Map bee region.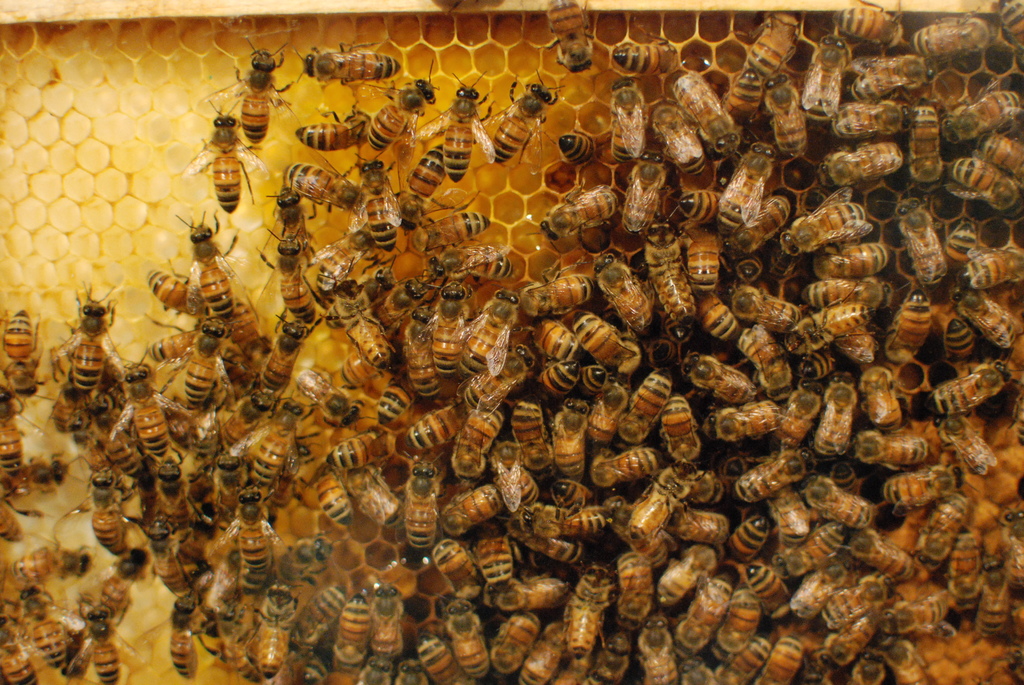
Mapped to 0,307,48,407.
